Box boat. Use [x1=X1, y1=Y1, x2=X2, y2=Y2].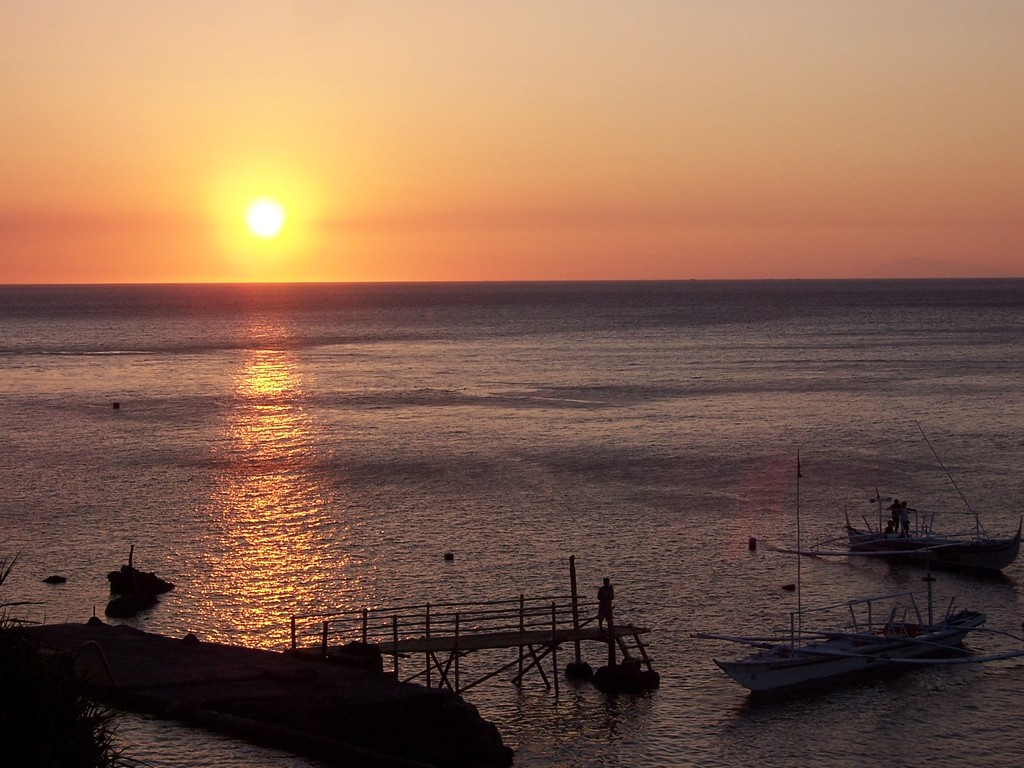
[x1=710, y1=588, x2=998, y2=704].
